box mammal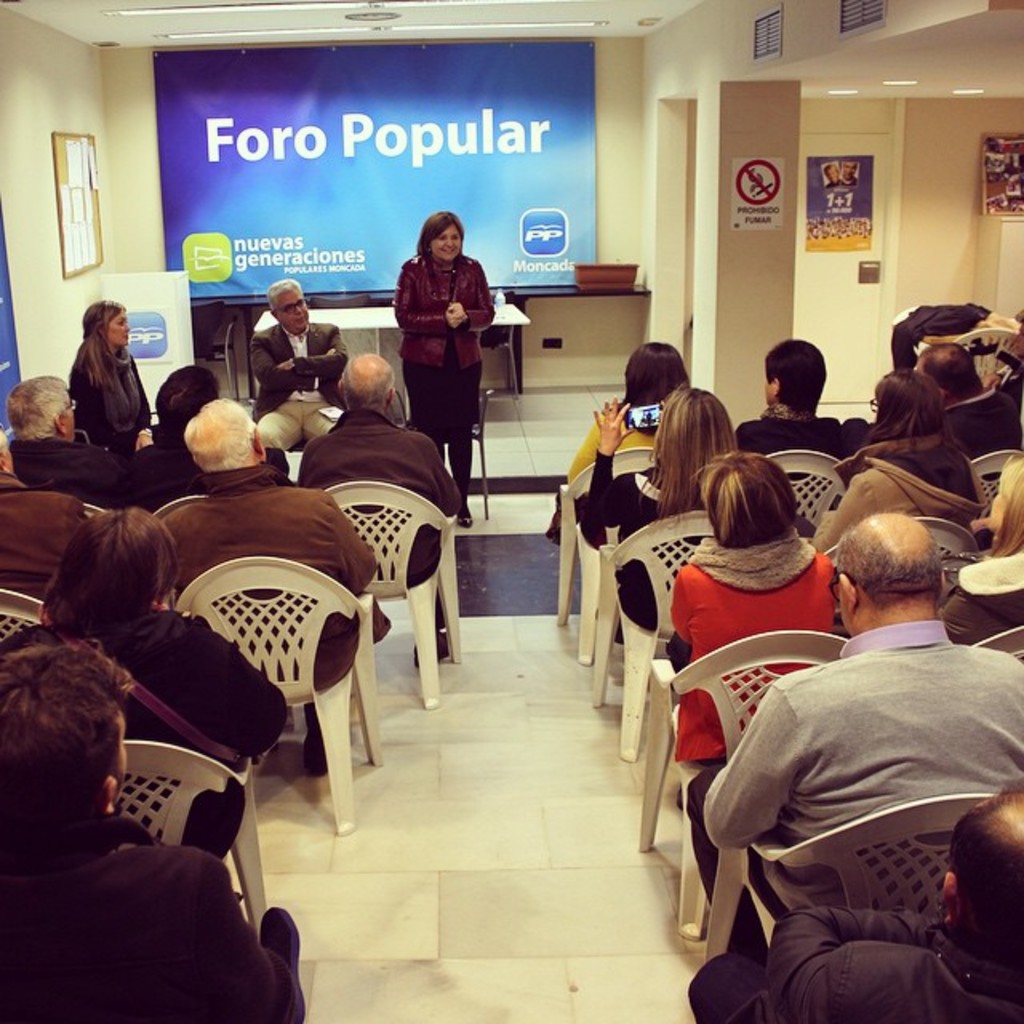
Rect(733, 333, 842, 453)
